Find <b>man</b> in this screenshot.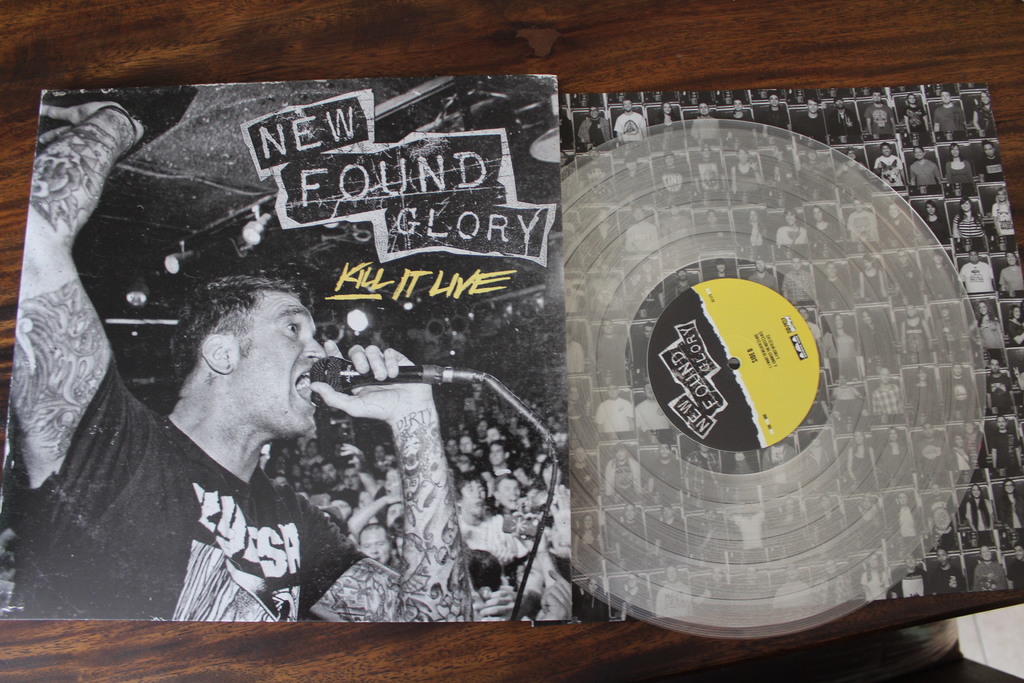
The bounding box for <b>man</b> is region(630, 322, 656, 379).
